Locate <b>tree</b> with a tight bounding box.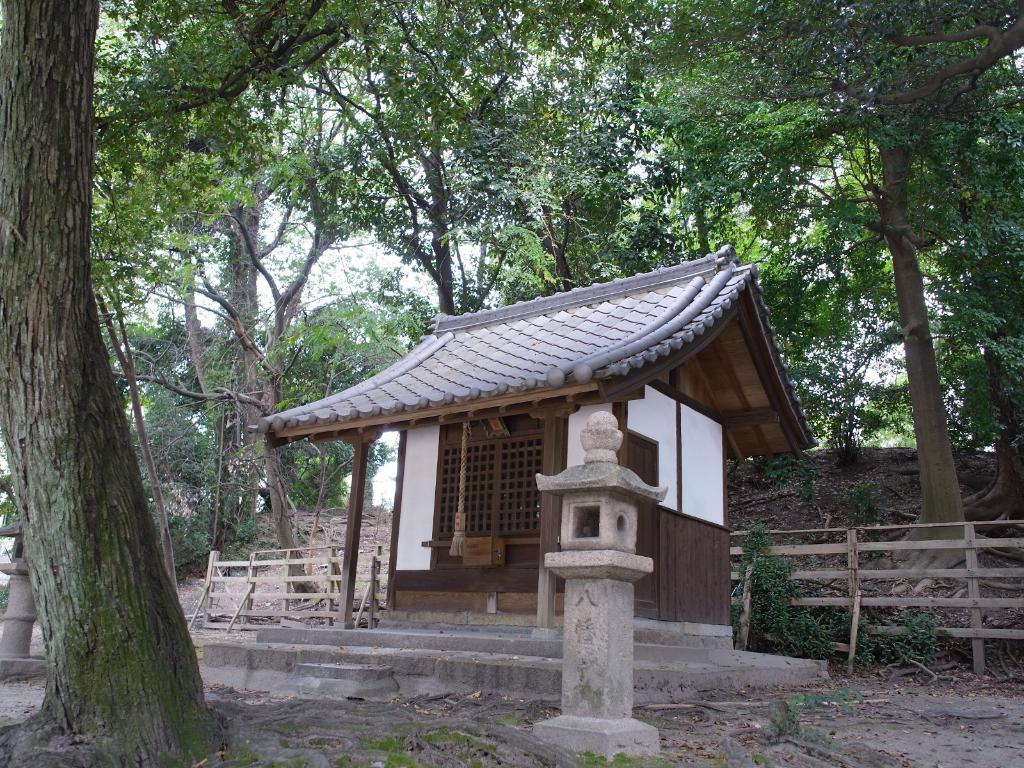
pyautogui.locateOnScreen(100, 0, 376, 570).
